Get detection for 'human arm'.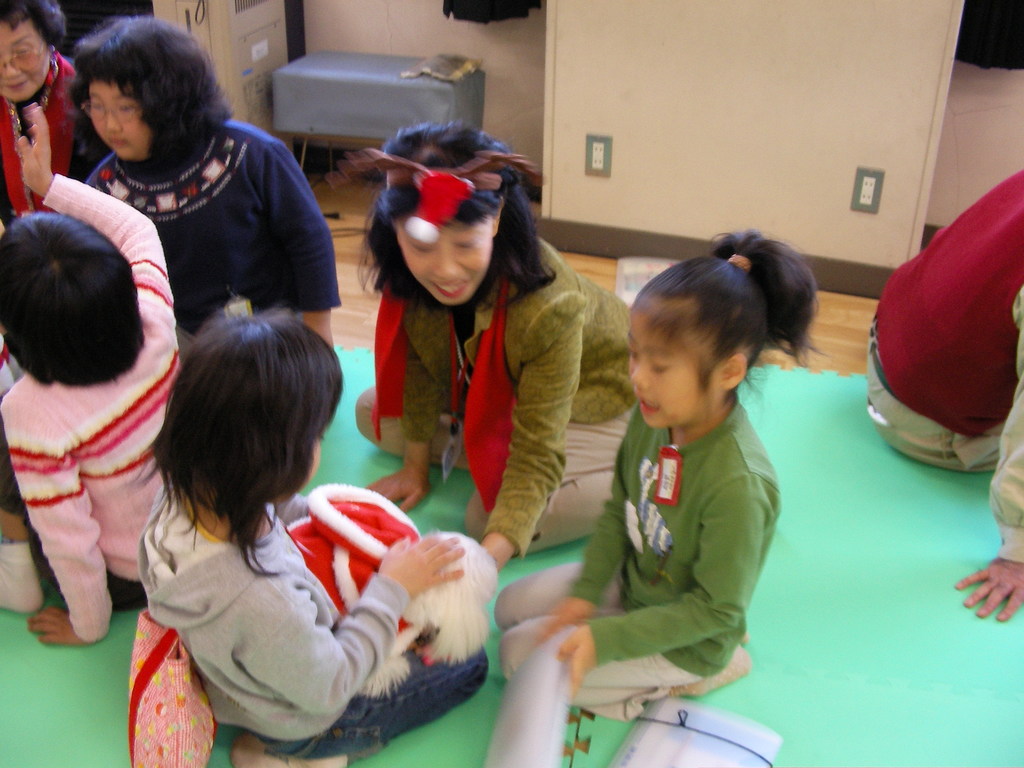
Detection: box=[263, 156, 330, 335].
